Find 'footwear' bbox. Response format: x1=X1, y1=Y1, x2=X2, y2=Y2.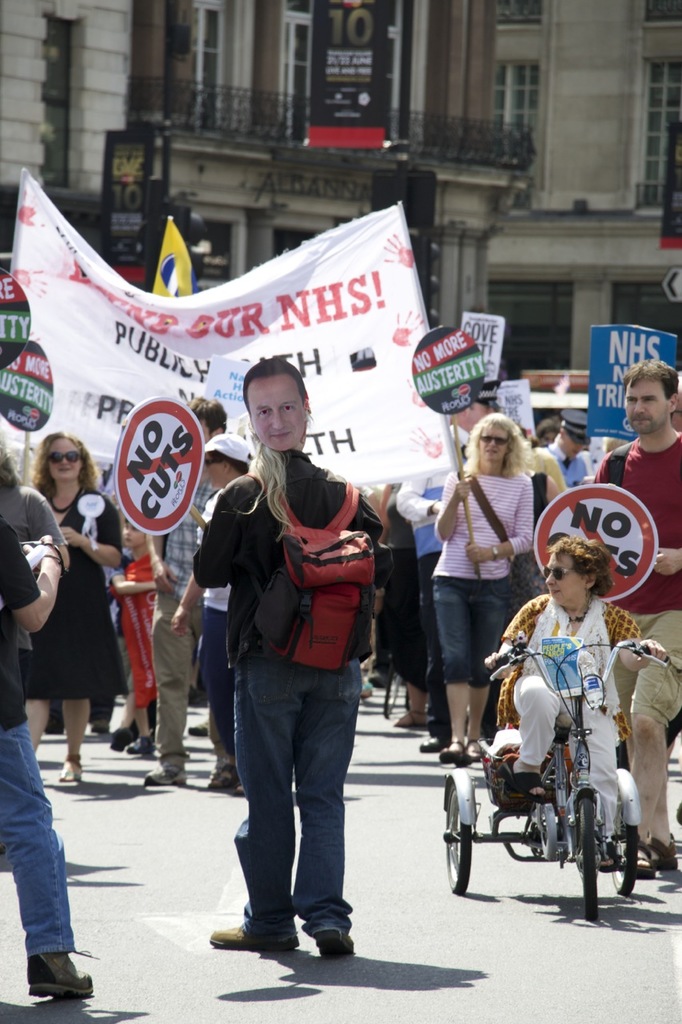
x1=438, y1=739, x2=466, y2=762.
